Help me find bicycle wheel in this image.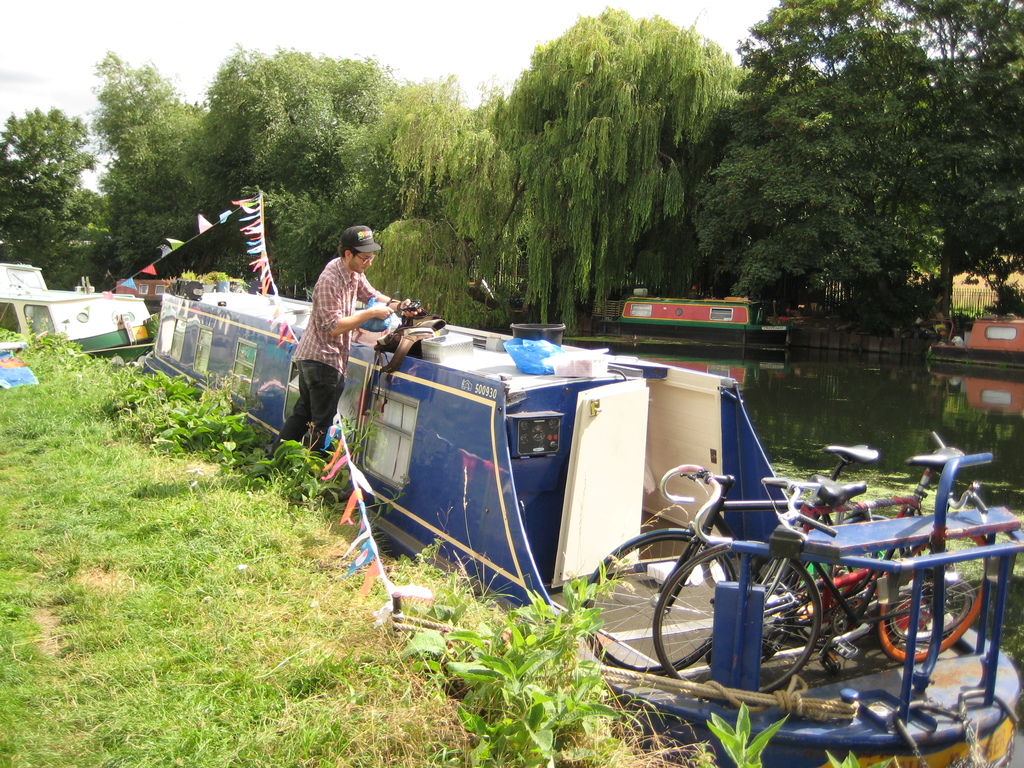
Found it: (577,531,730,676).
